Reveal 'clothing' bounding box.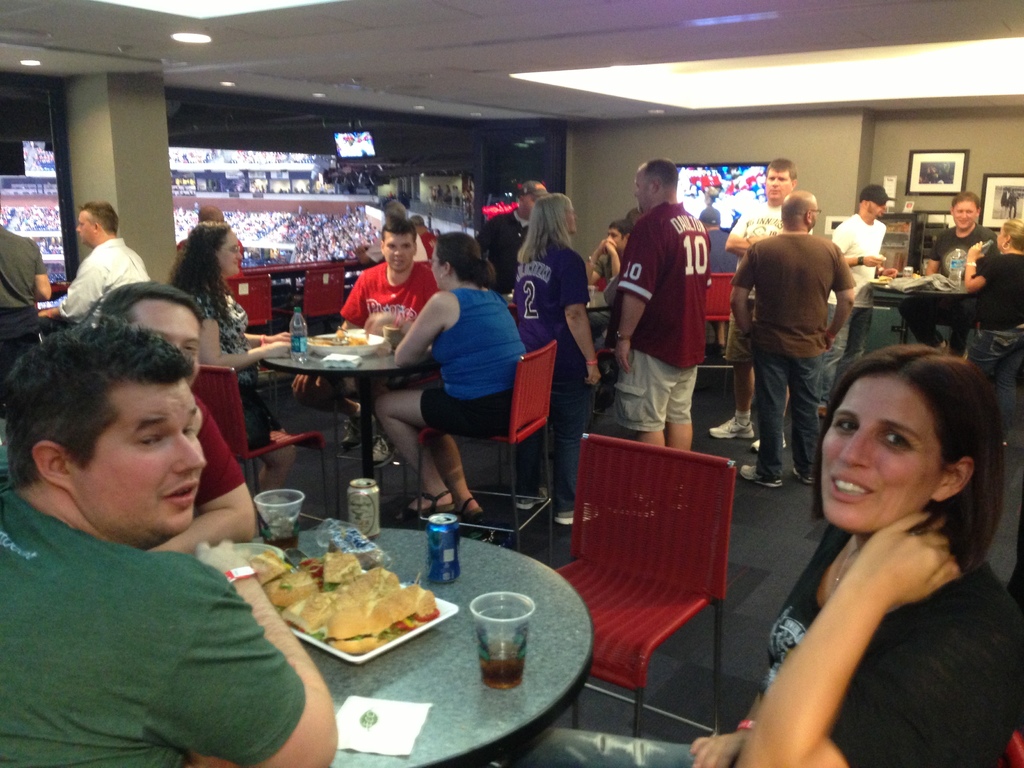
Revealed: BBox(509, 232, 589, 509).
